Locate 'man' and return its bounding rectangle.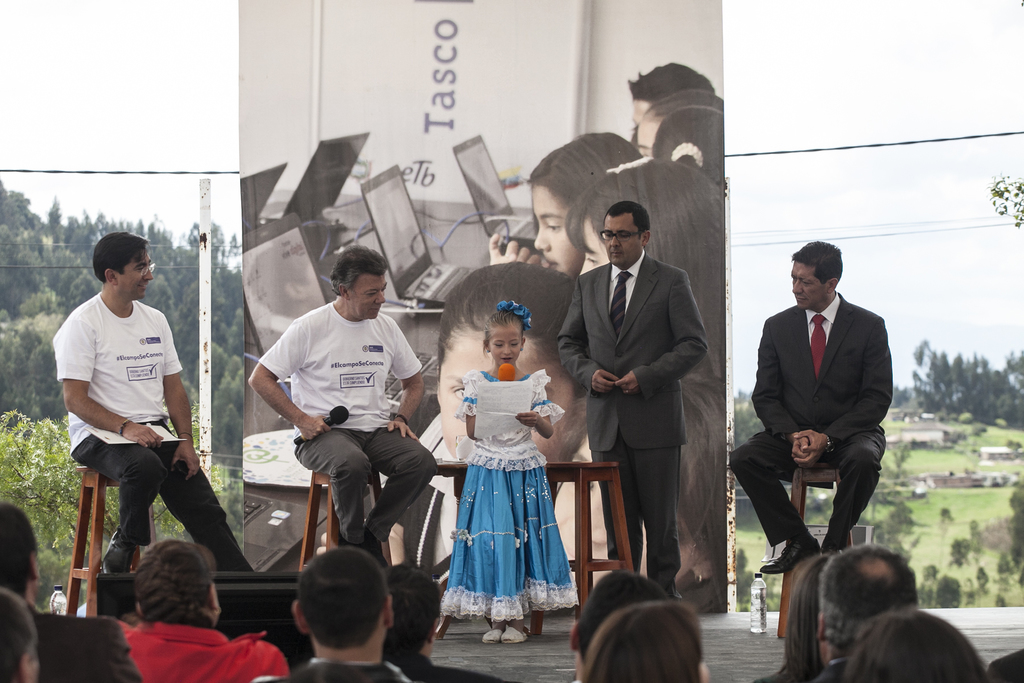
250/245/434/568.
